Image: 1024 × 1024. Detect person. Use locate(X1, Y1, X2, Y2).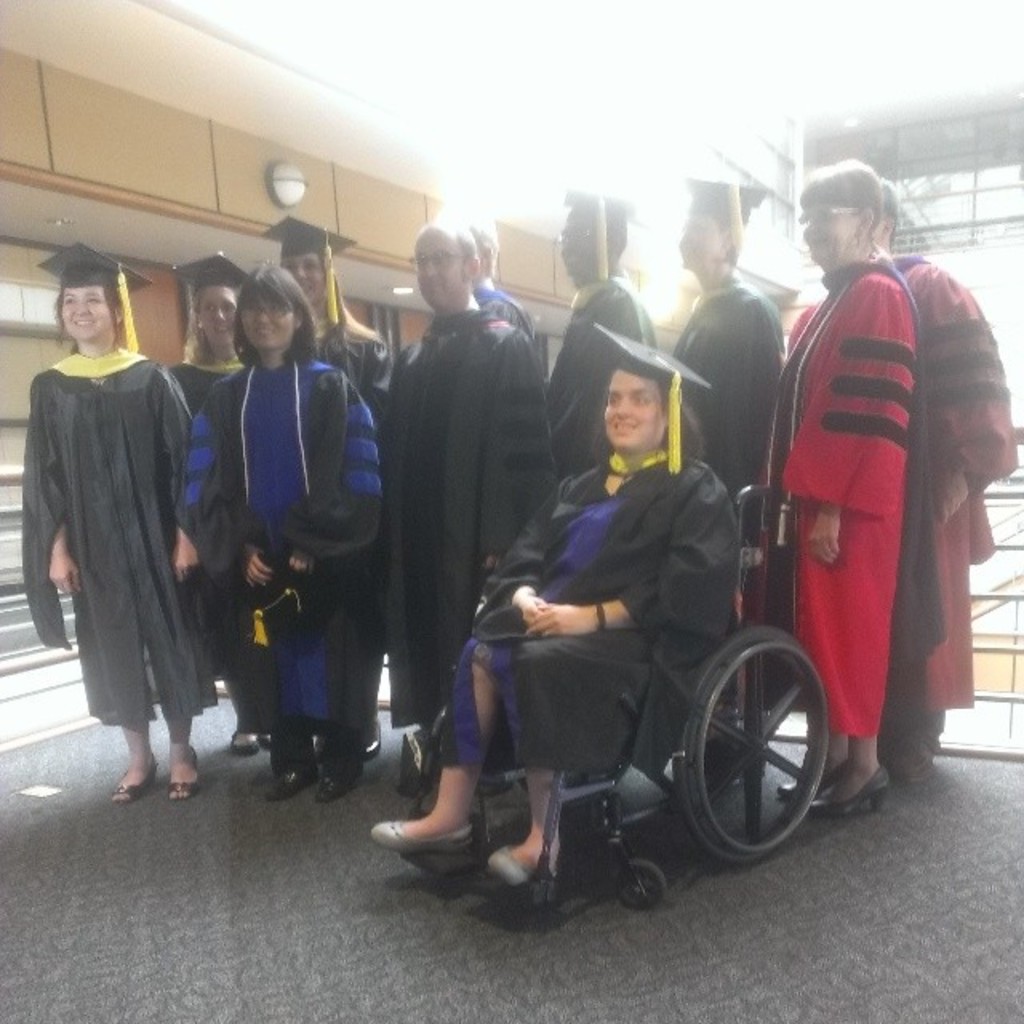
locate(29, 250, 216, 822).
